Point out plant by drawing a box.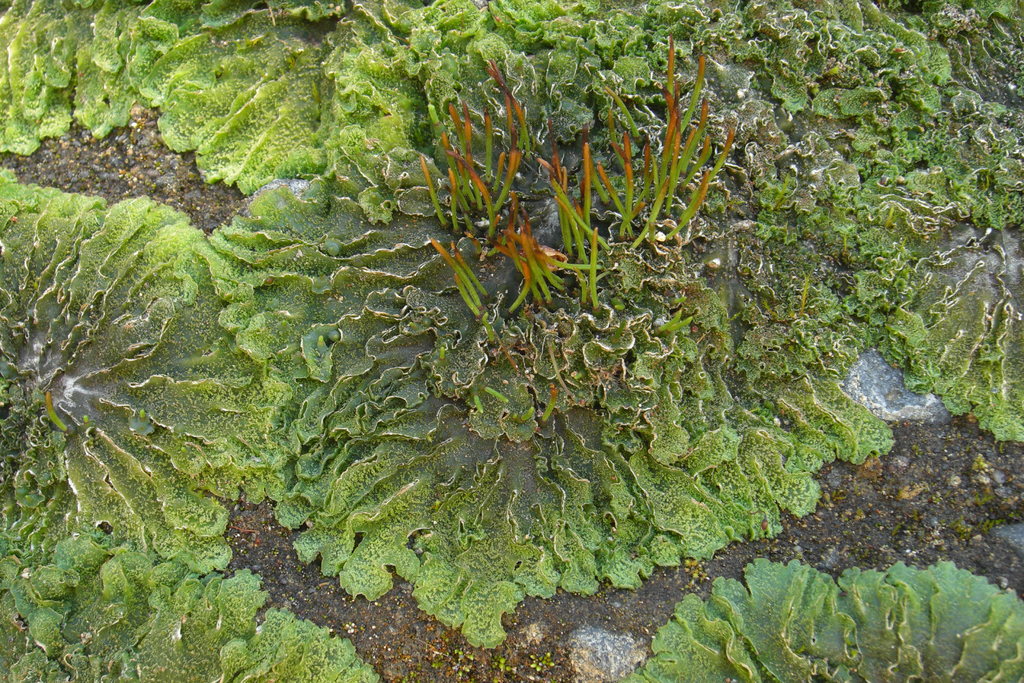
rect(666, 0, 971, 173).
